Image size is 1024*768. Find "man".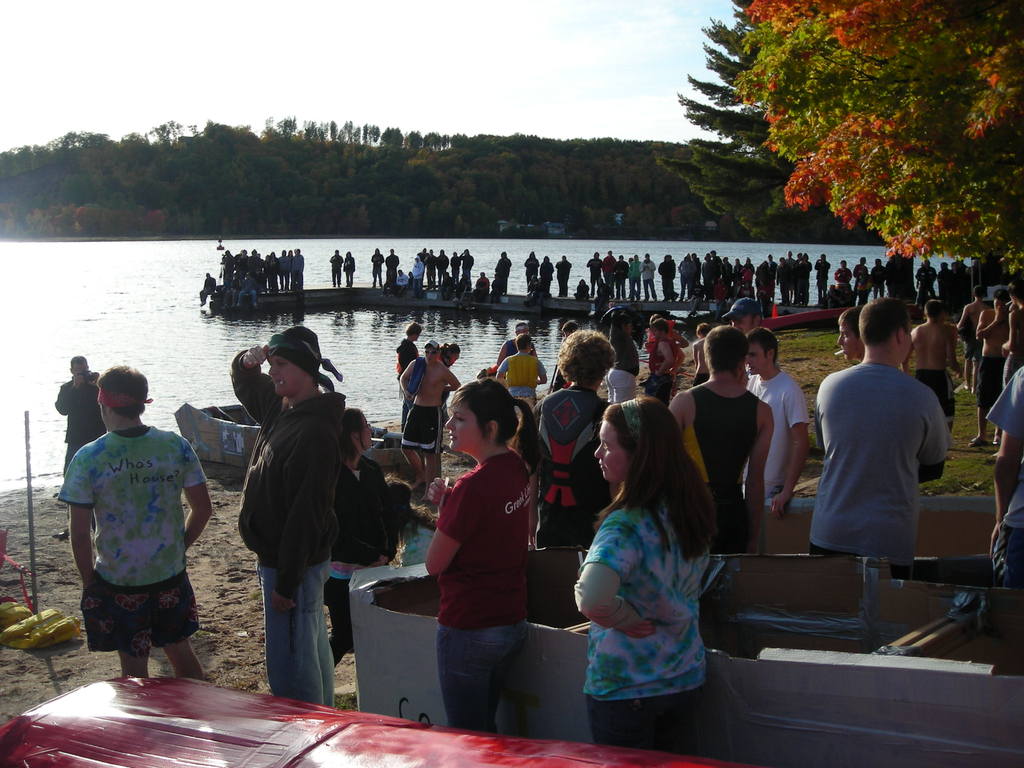
rect(647, 312, 687, 398).
